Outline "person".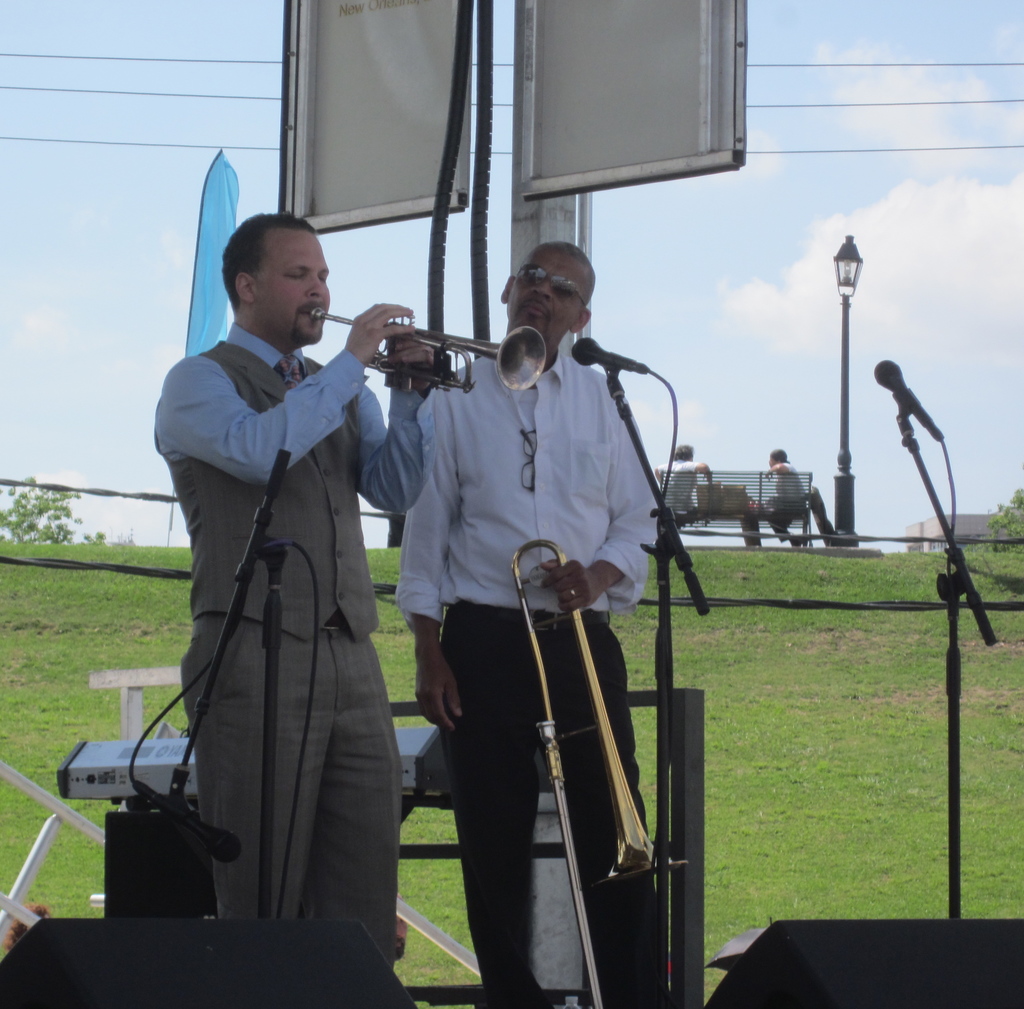
Outline: locate(145, 229, 417, 996).
